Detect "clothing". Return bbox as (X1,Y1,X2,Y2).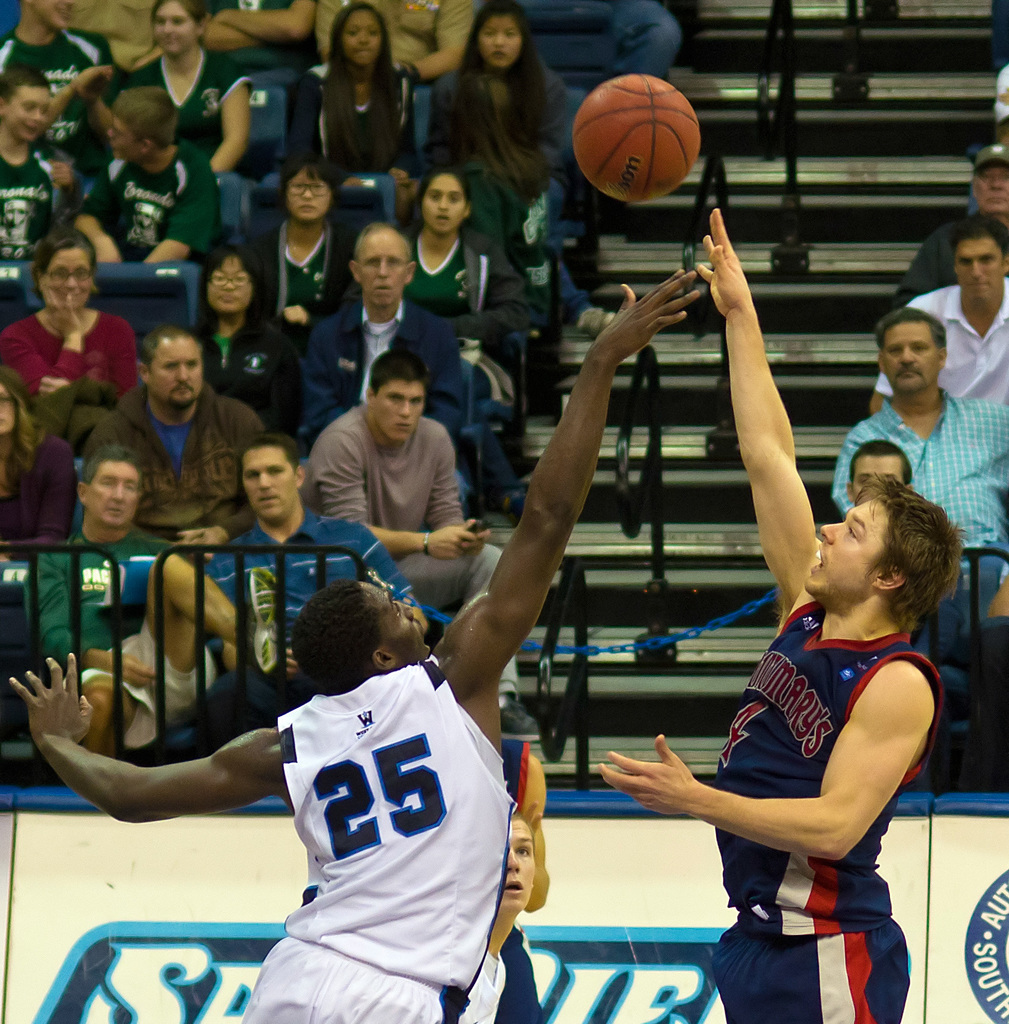
(391,230,541,381).
